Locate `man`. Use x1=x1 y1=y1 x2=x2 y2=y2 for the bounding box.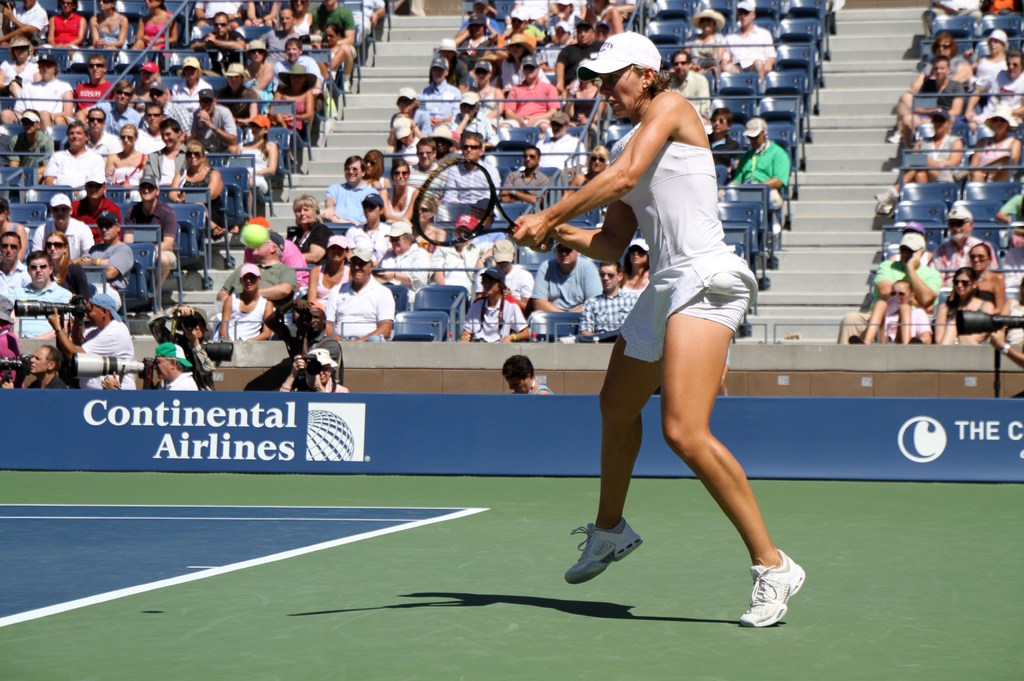
x1=184 y1=88 x2=242 y2=161.
